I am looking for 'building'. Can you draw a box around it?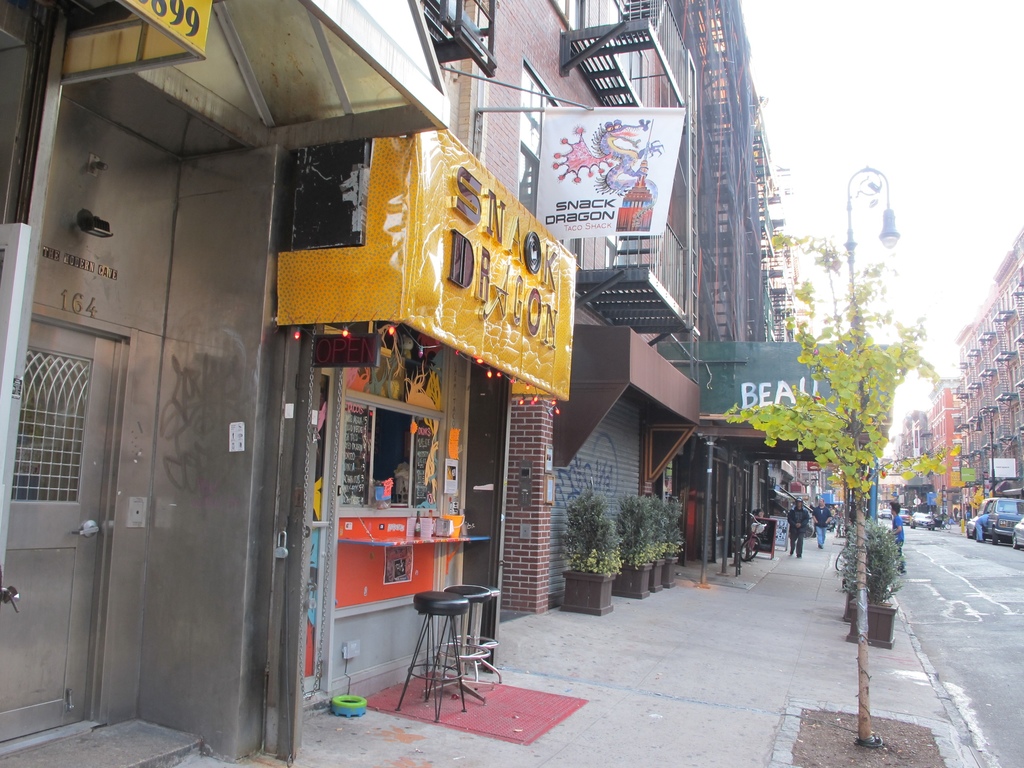
Sure, the bounding box is {"x1": 928, "y1": 366, "x2": 963, "y2": 511}.
